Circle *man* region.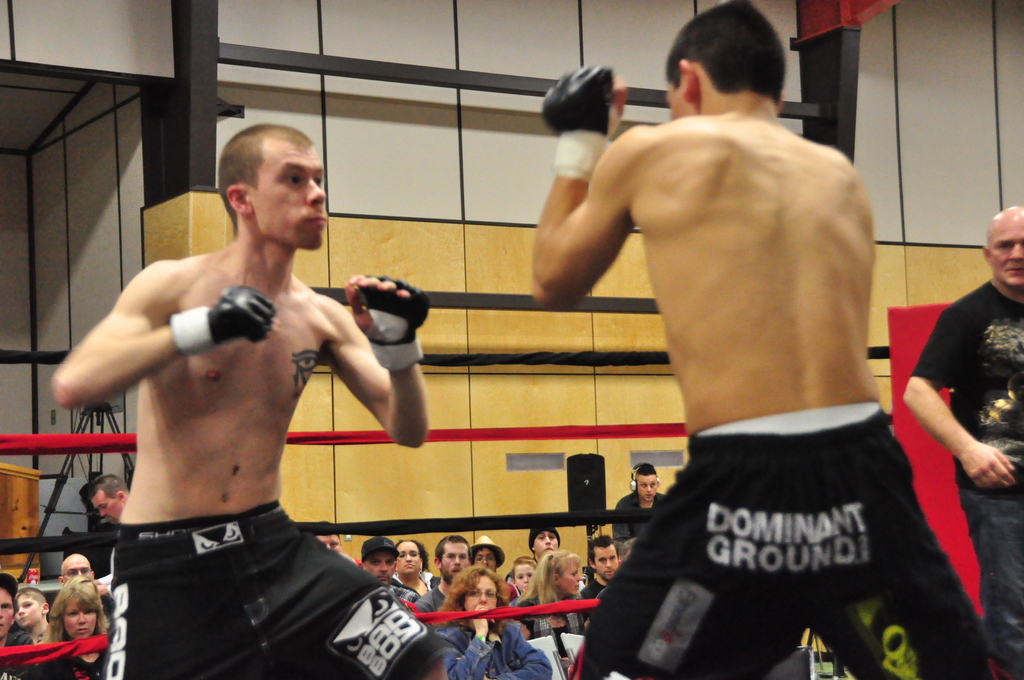
Region: [x1=0, y1=576, x2=18, y2=642].
